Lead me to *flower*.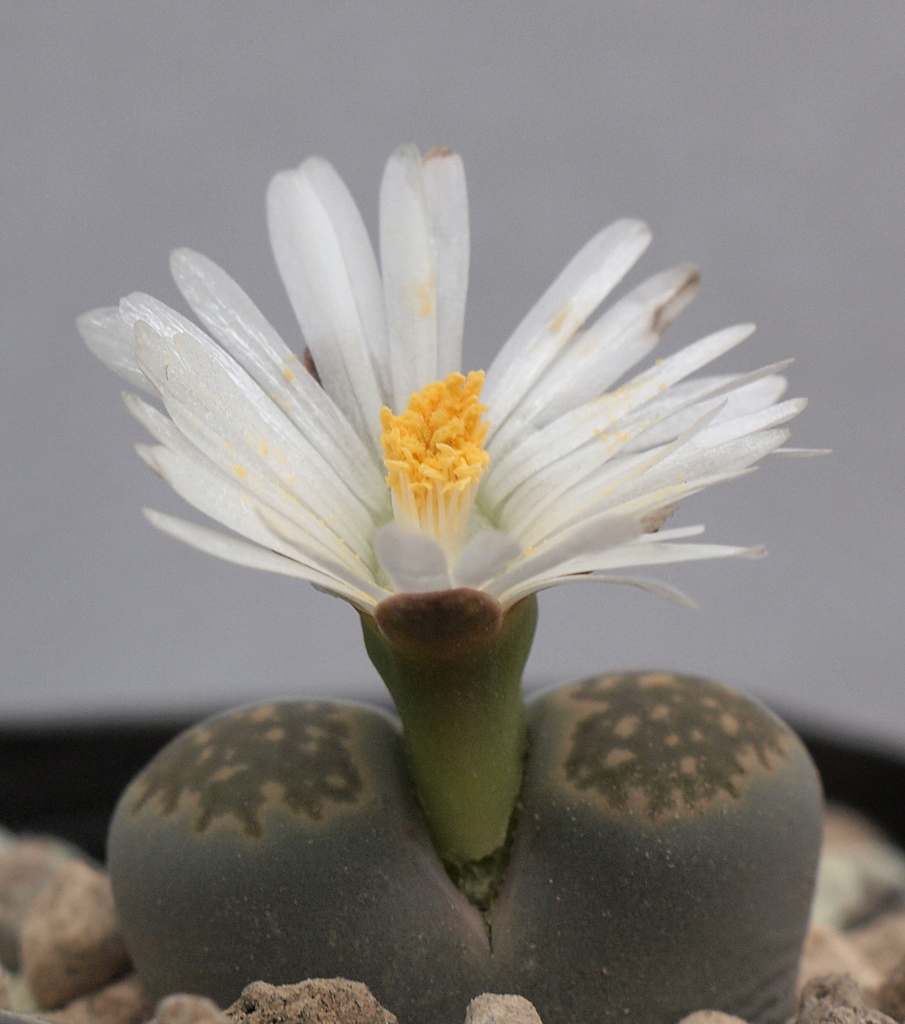
Lead to <region>47, 161, 811, 801</region>.
